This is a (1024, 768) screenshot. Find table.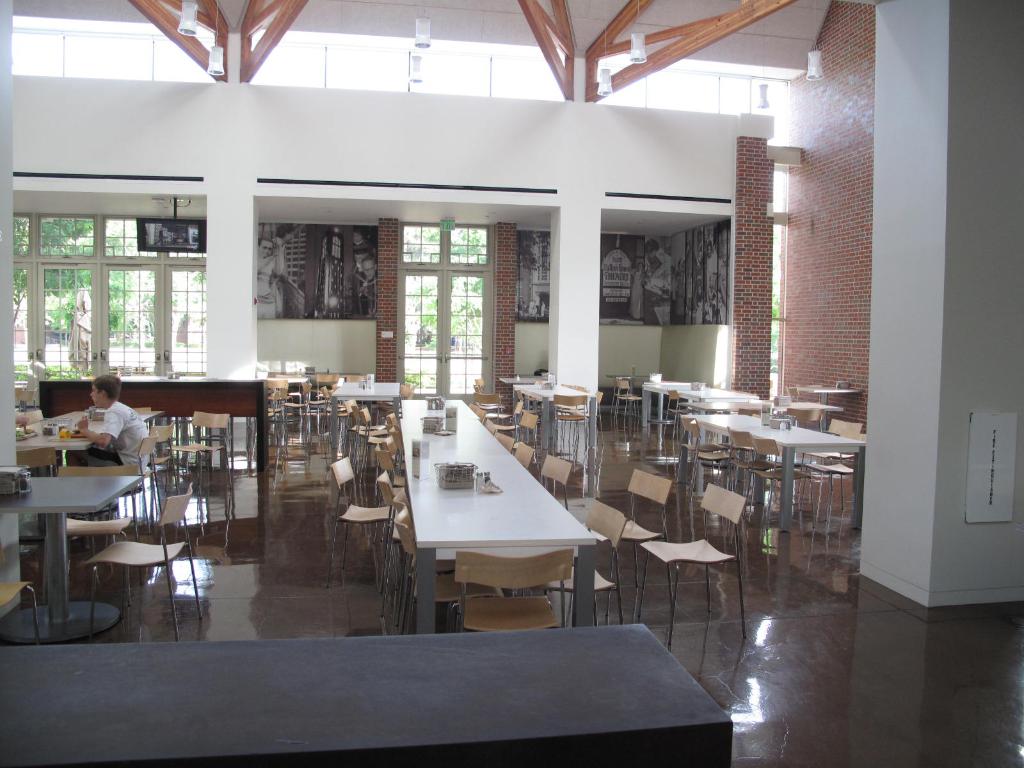
Bounding box: <box>679,397,835,442</box>.
